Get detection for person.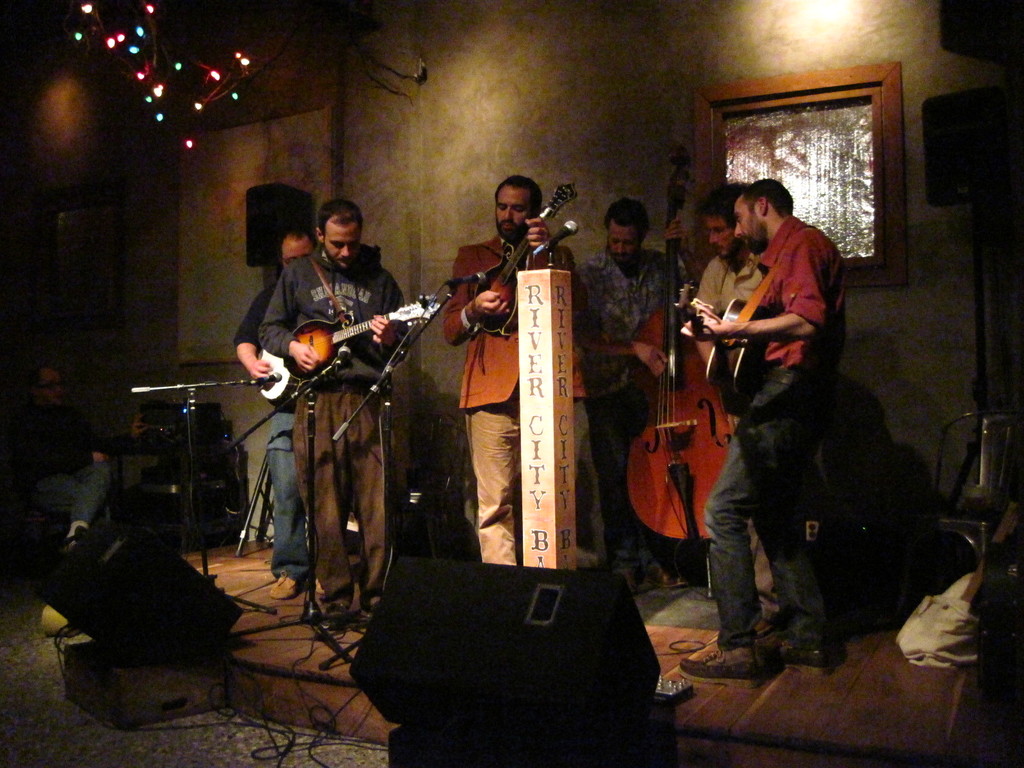
Detection: <bbox>232, 228, 316, 598</bbox>.
